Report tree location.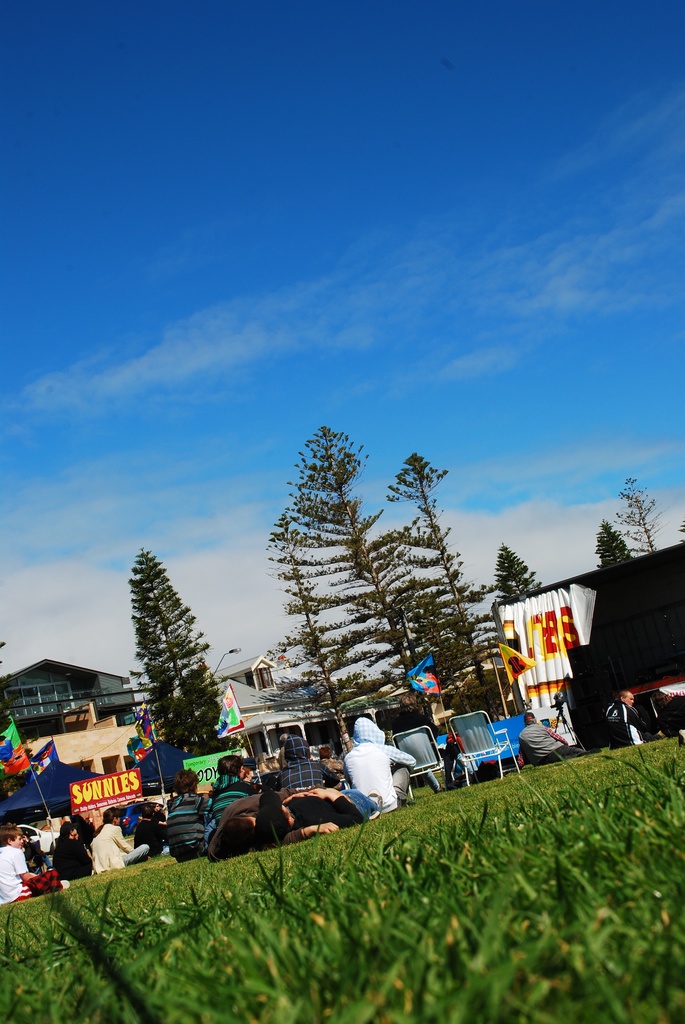
Report: [left=255, top=518, right=367, bottom=748].
